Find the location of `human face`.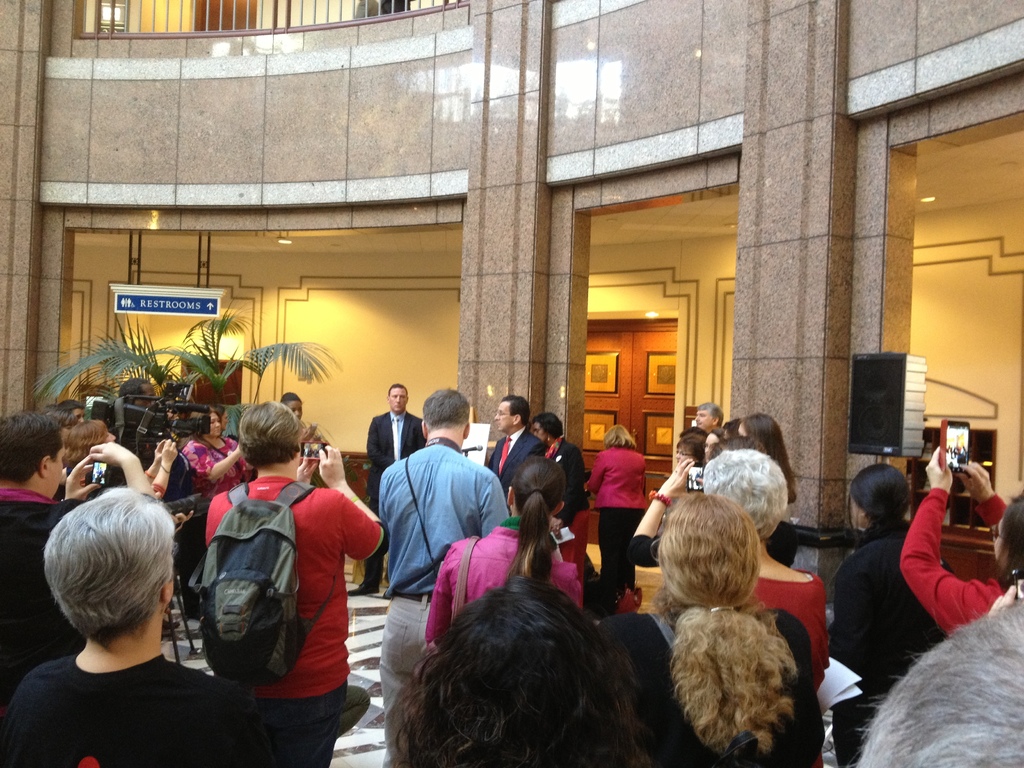
Location: 536/421/550/442.
